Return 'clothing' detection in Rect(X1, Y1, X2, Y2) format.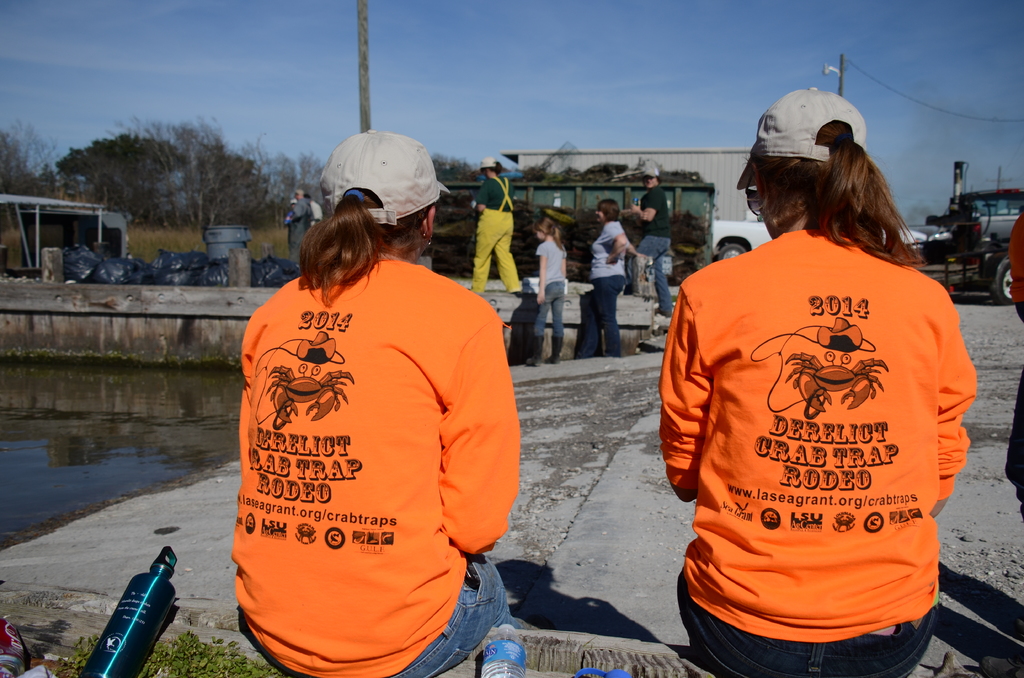
Rect(635, 185, 669, 311).
